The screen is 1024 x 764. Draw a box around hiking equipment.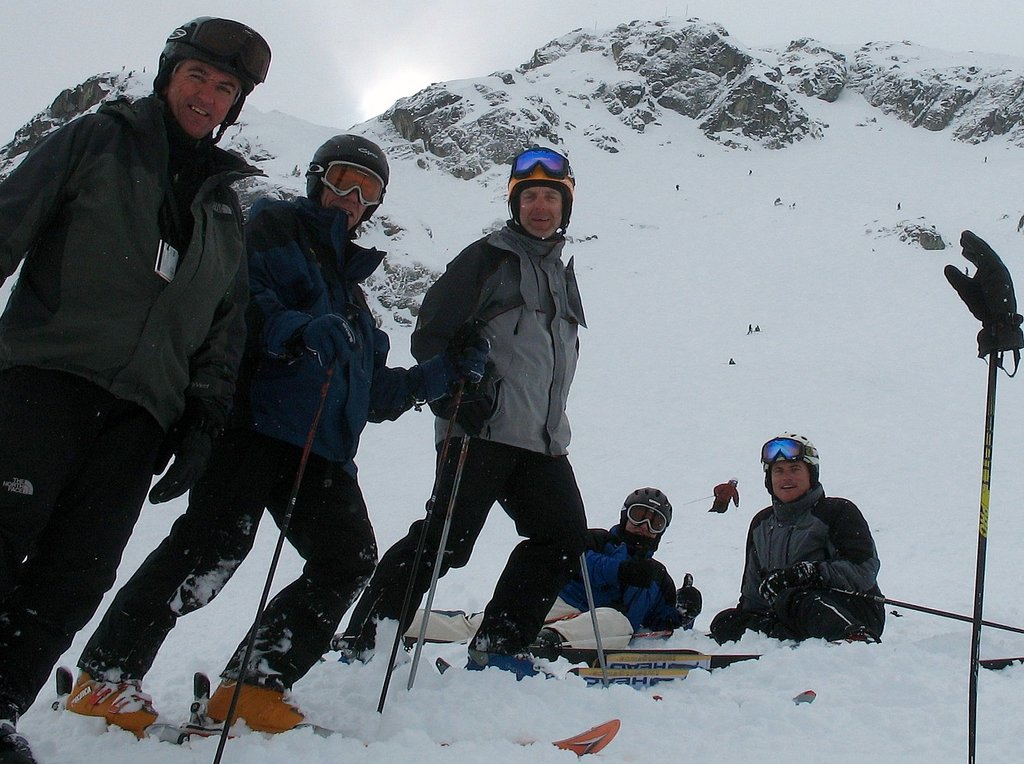
376 333 484 710.
